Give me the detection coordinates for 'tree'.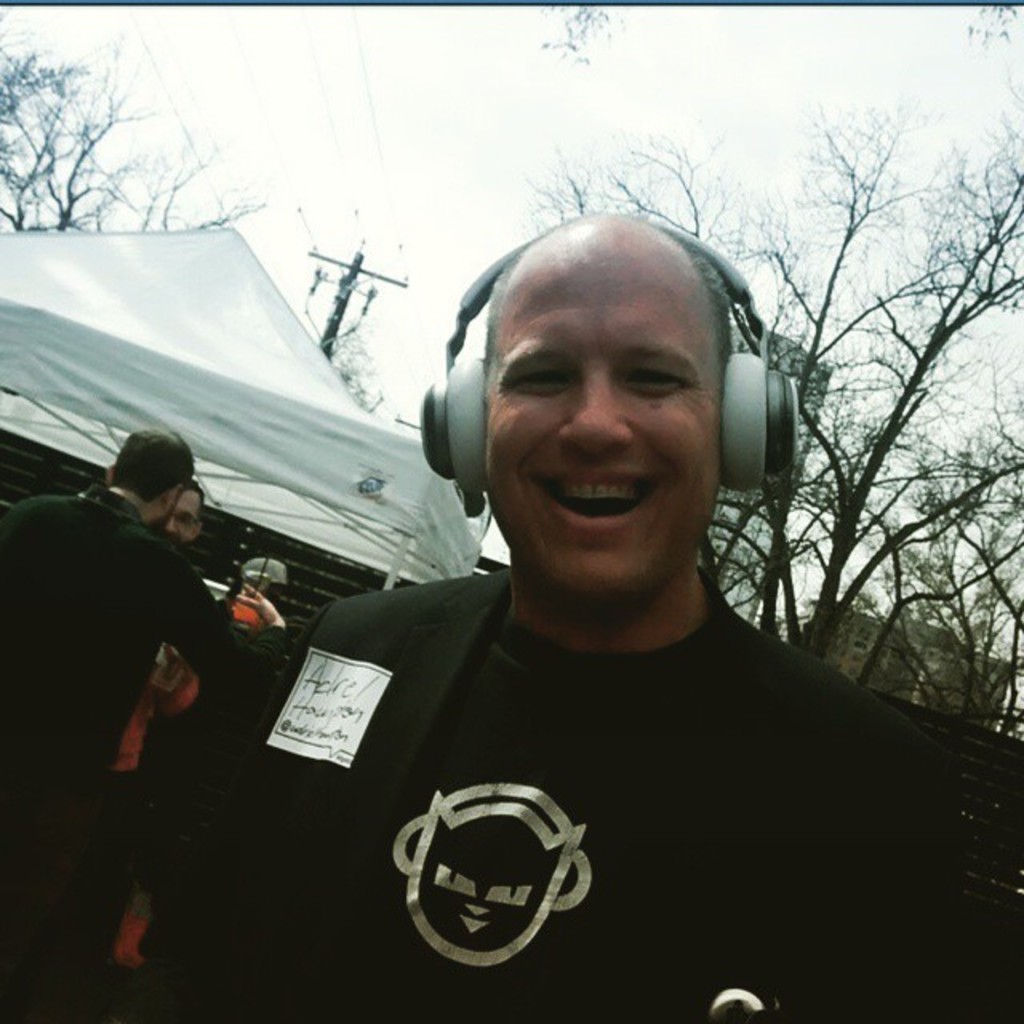
{"left": 290, "top": 259, "right": 378, "bottom": 405}.
